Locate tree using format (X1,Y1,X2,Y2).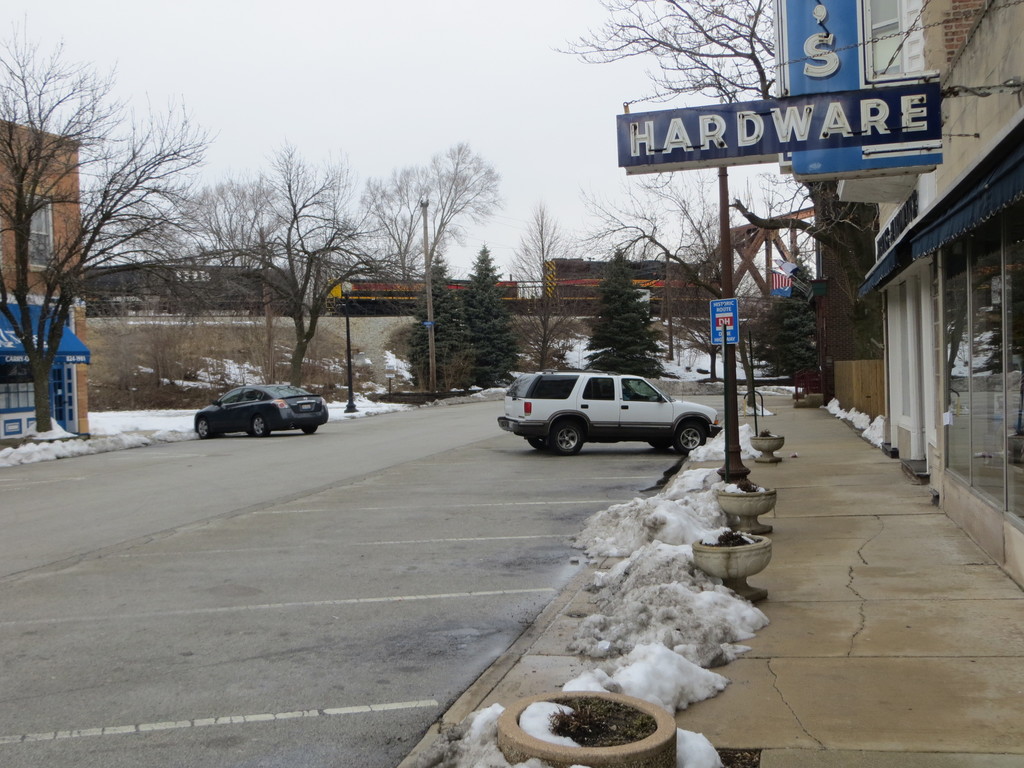
(732,176,879,365).
